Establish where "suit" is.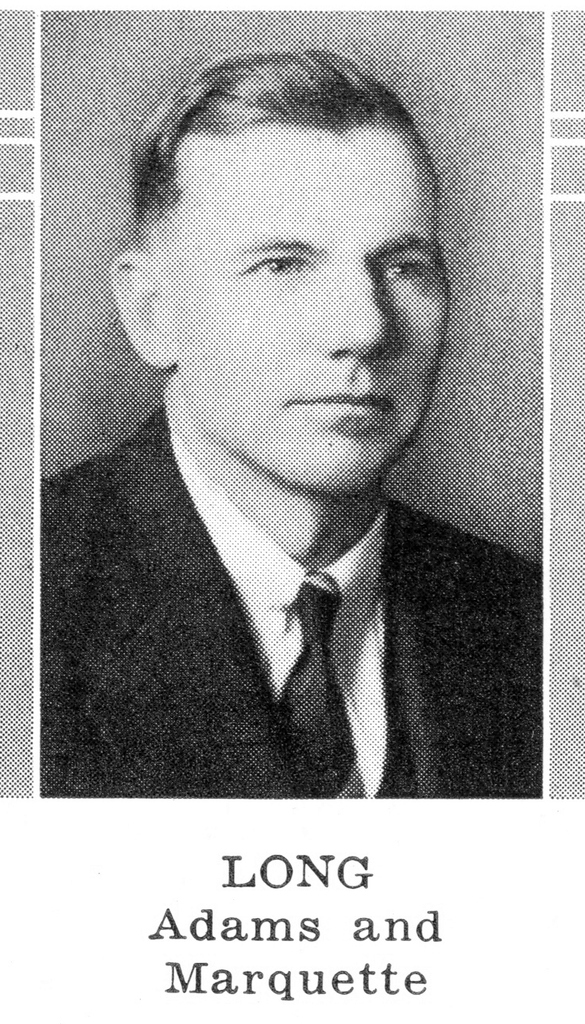
Established at [93, 403, 545, 760].
